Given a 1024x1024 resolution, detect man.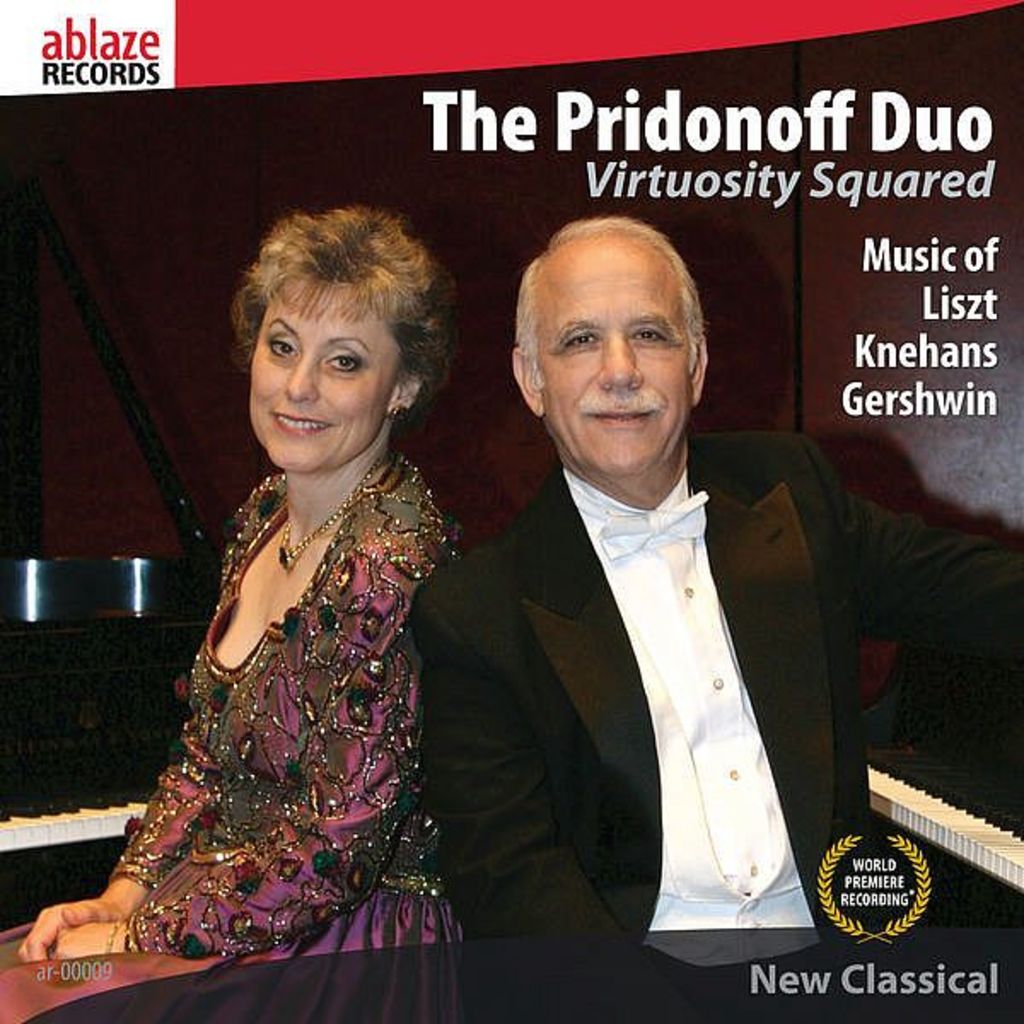
left=404, top=256, right=975, bottom=969.
